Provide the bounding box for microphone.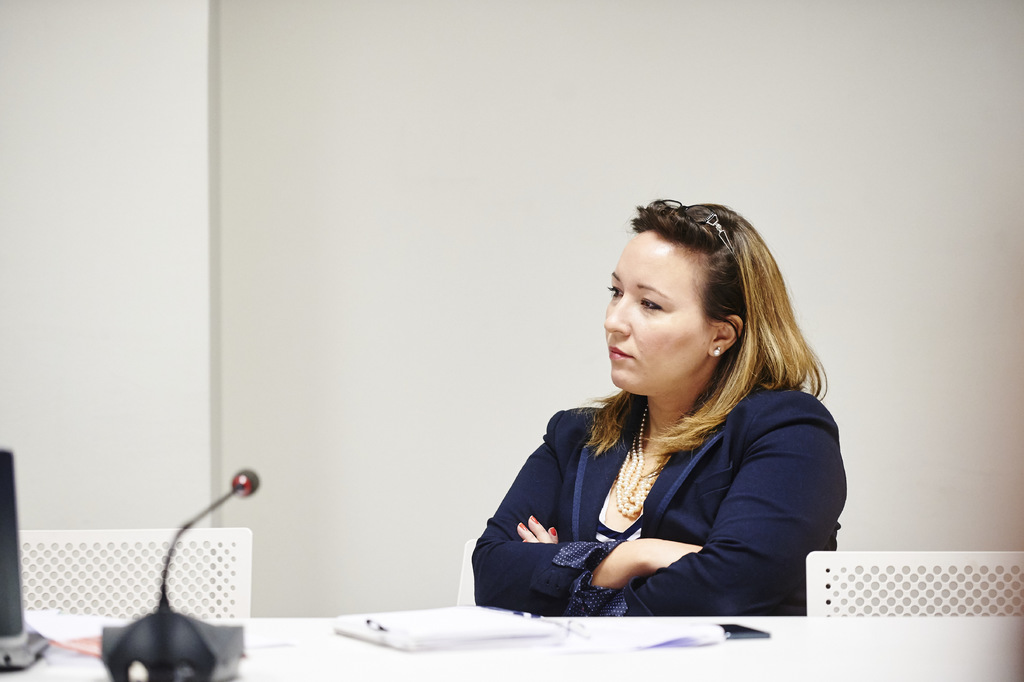
[159, 464, 261, 606].
